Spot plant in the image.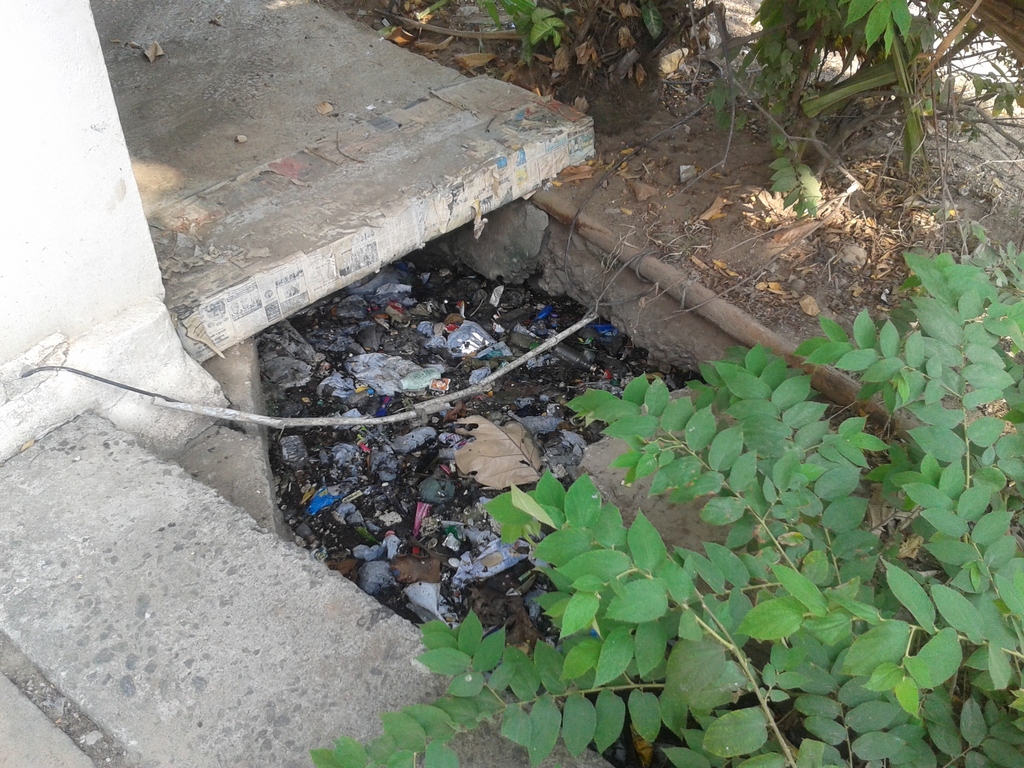
plant found at (371,5,1023,255).
